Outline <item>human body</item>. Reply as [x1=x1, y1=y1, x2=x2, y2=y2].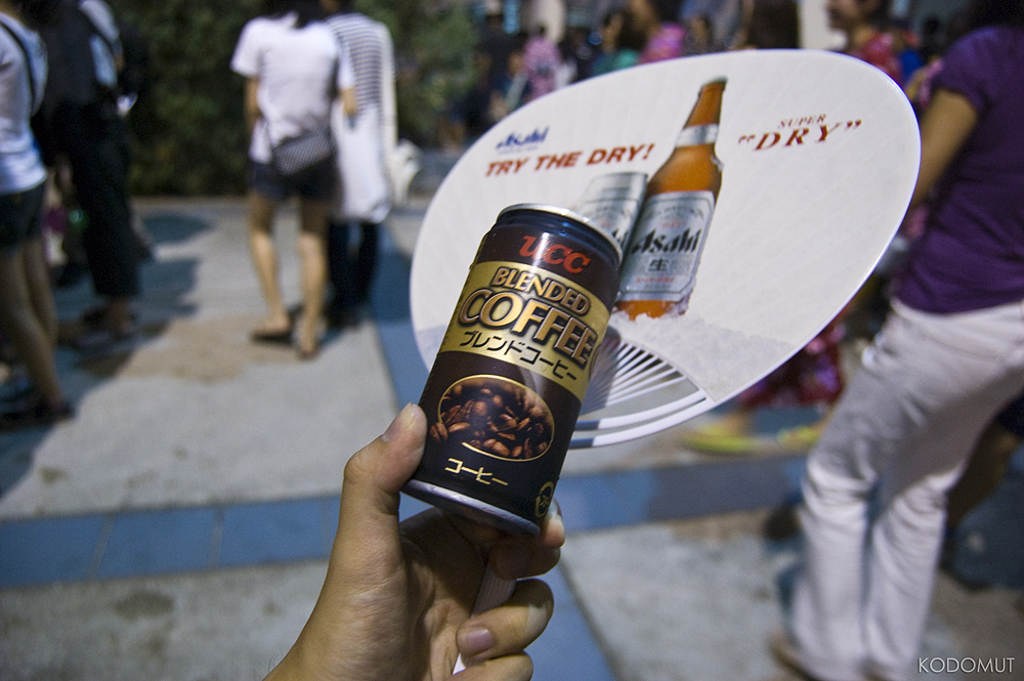
[x1=791, y1=13, x2=1023, y2=664].
